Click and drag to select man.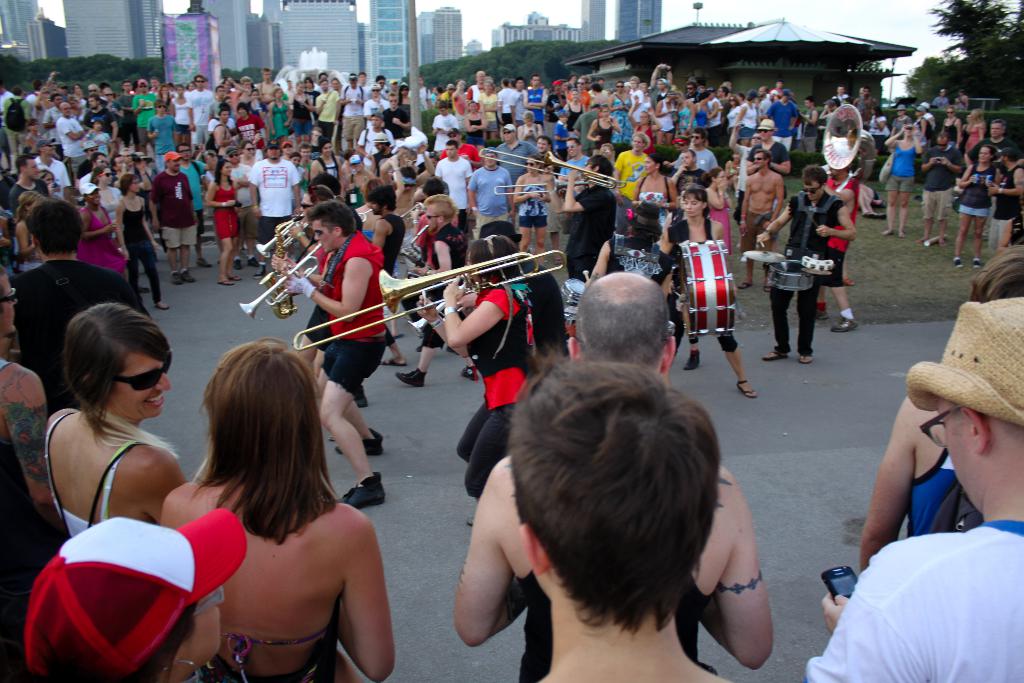
Selection: x1=390 y1=84 x2=400 y2=93.
